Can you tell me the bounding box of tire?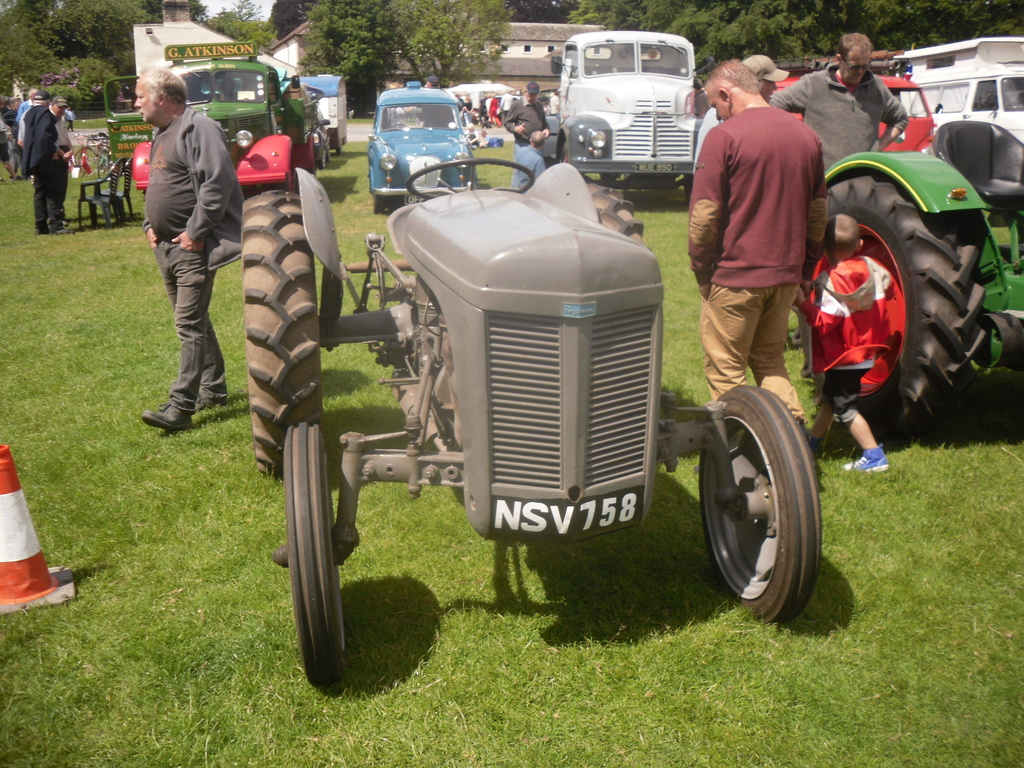
(left=696, top=375, right=820, bottom=623).
